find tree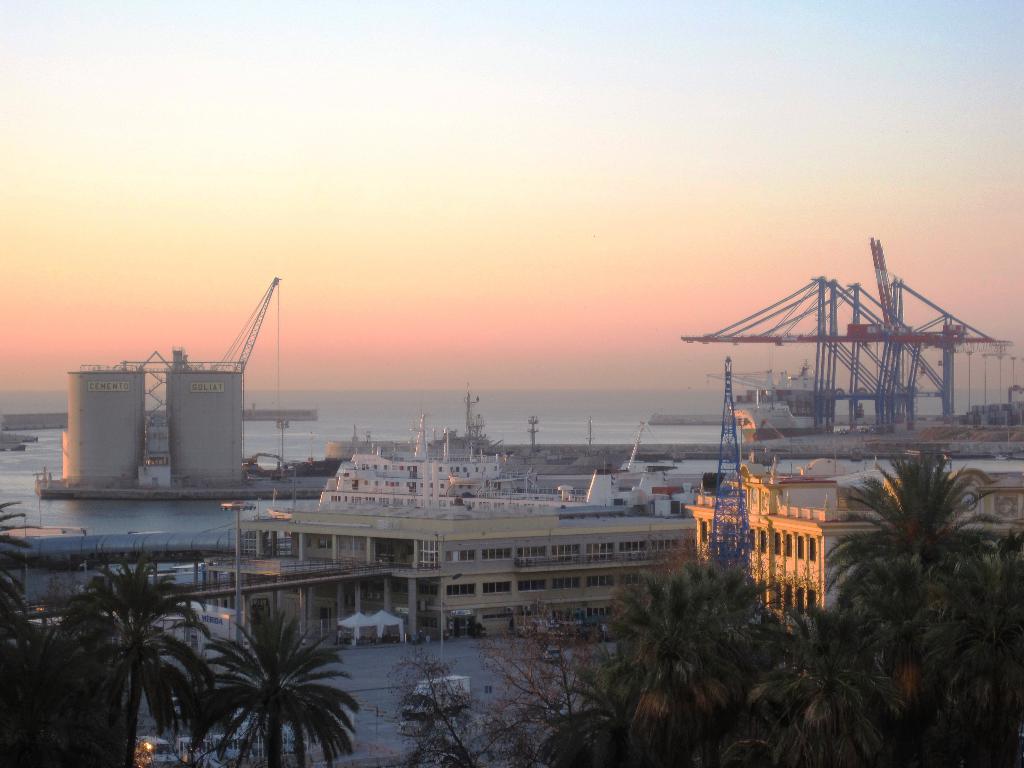
[x1=166, y1=604, x2=360, y2=765]
